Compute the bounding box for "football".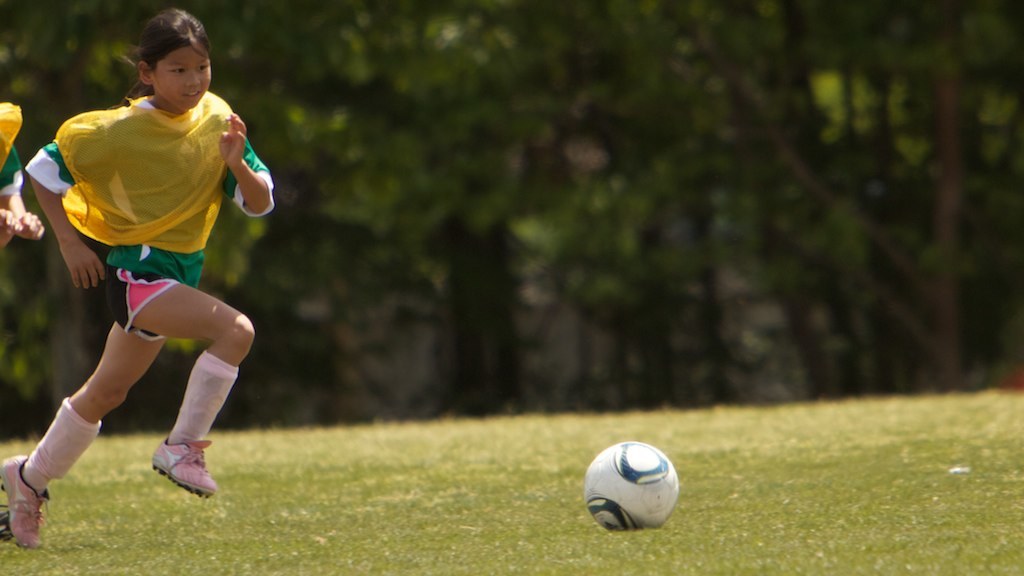
<bbox>582, 437, 681, 531</bbox>.
